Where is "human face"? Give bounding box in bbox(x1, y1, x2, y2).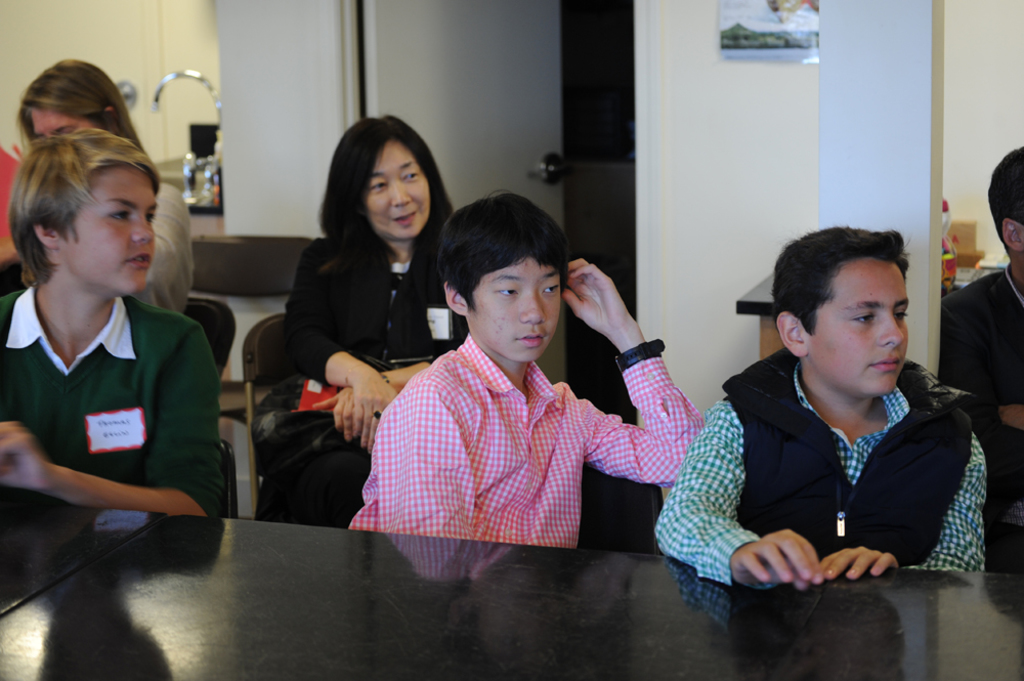
bbox(367, 140, 429, 239).
